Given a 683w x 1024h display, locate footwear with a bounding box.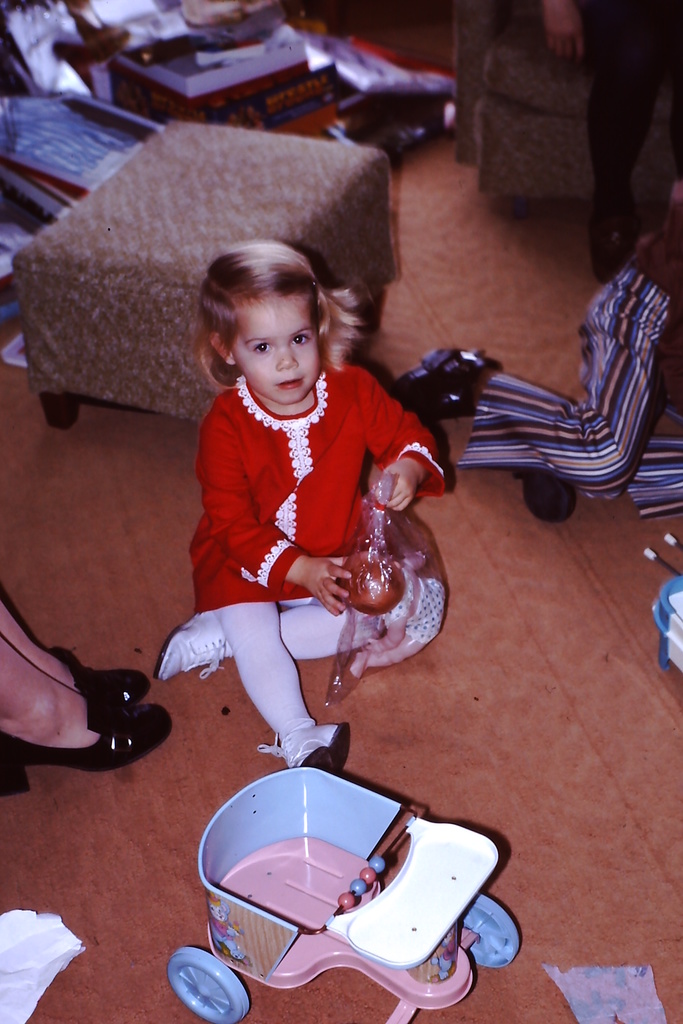
Located: 262,714,353,774.
